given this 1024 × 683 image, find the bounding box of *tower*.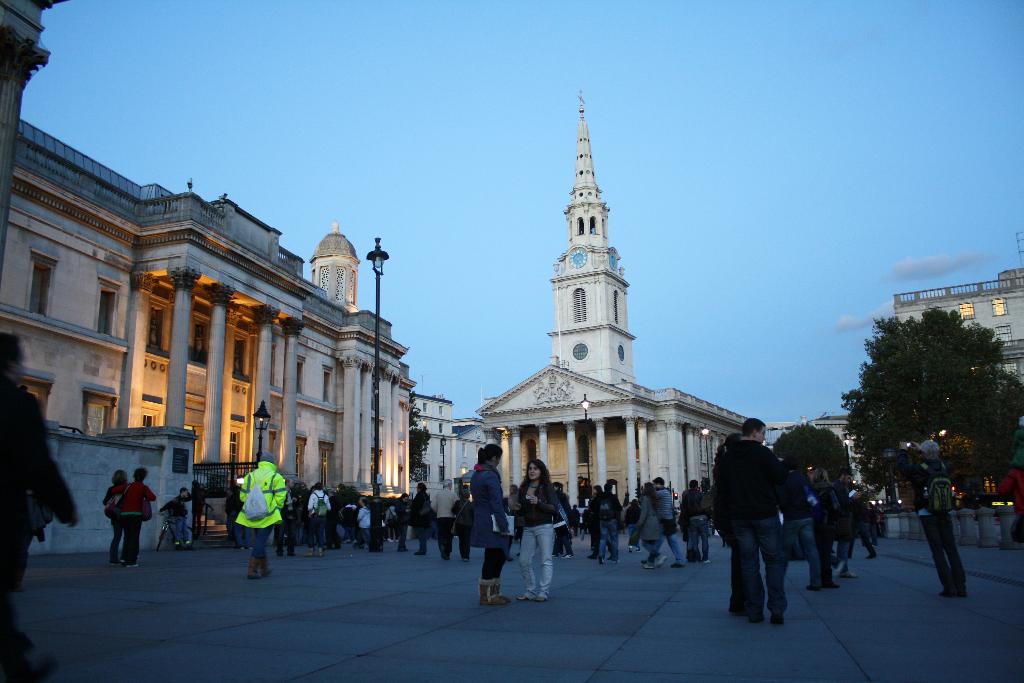
region(444, 73, 771, 571).
